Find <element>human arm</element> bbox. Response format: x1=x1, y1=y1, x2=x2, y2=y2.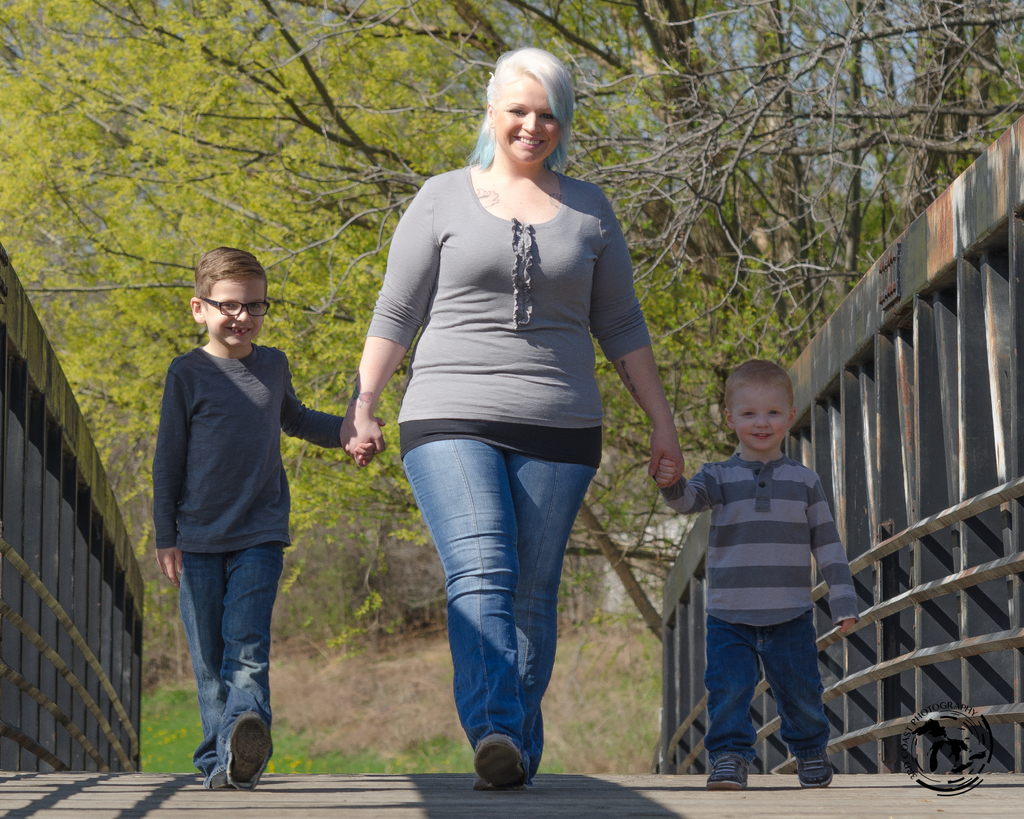
x1=588, y1=191, x2=684, y2=495.
